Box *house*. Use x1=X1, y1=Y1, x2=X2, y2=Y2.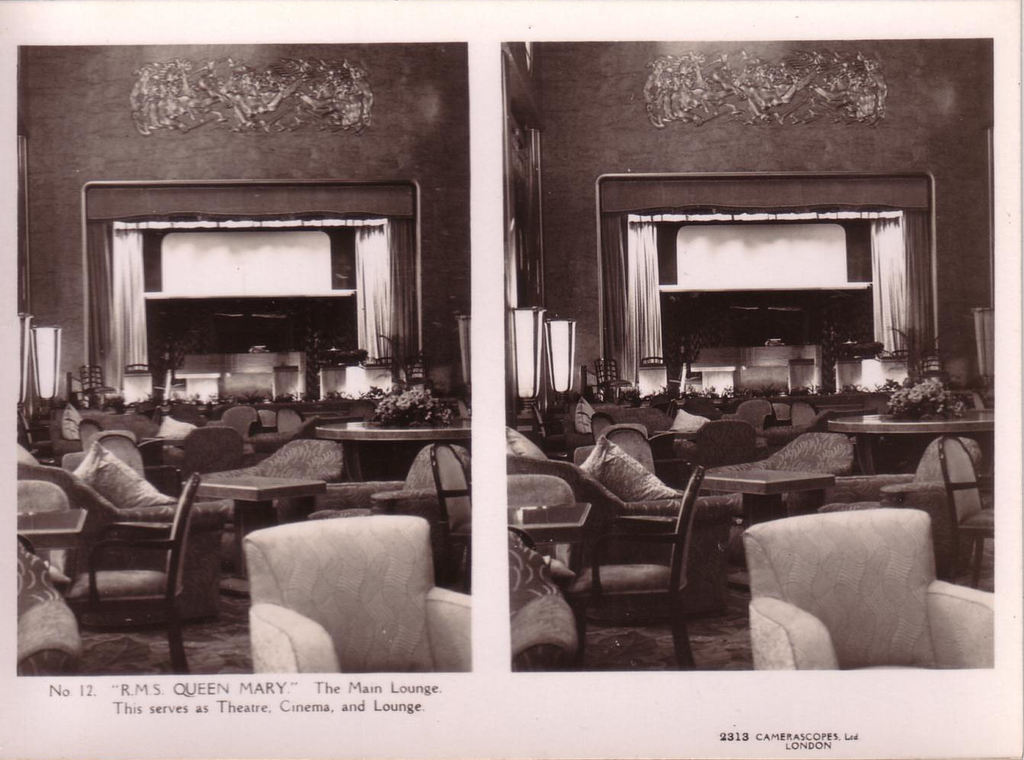
x1=502, y1=40, x2=995, y2=675.
